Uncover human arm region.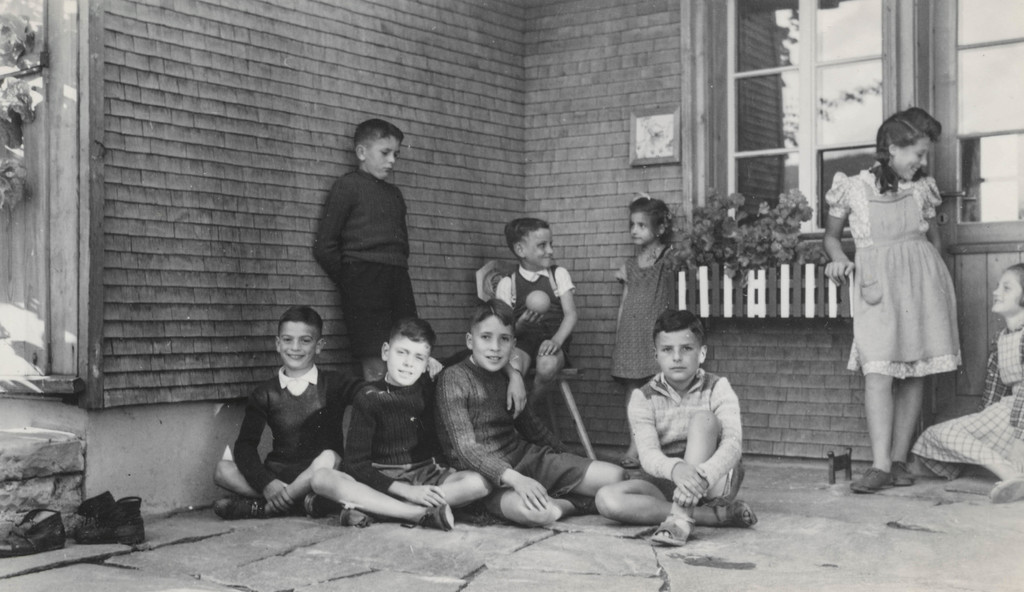
Uncovered: bbox(961, 333, 1011, 426).
